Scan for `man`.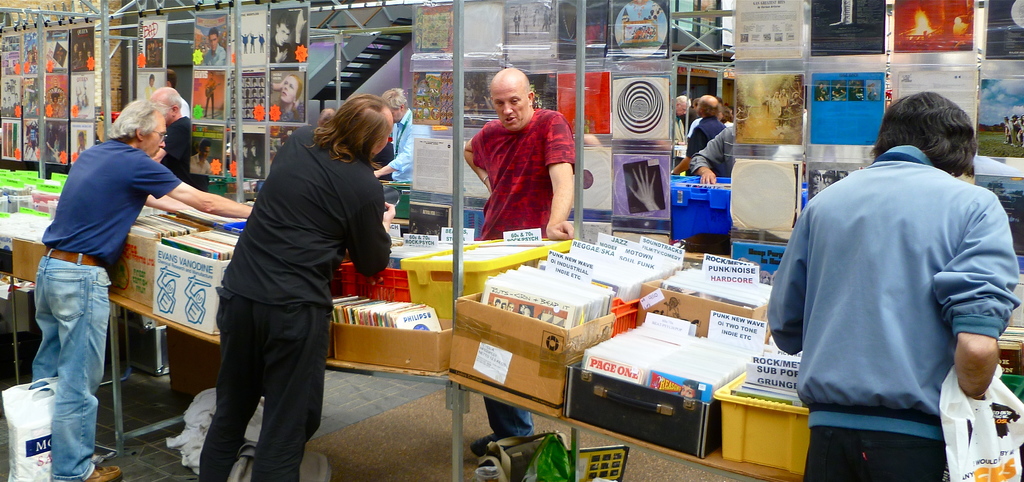
Scan result: [199,91,394,481].
